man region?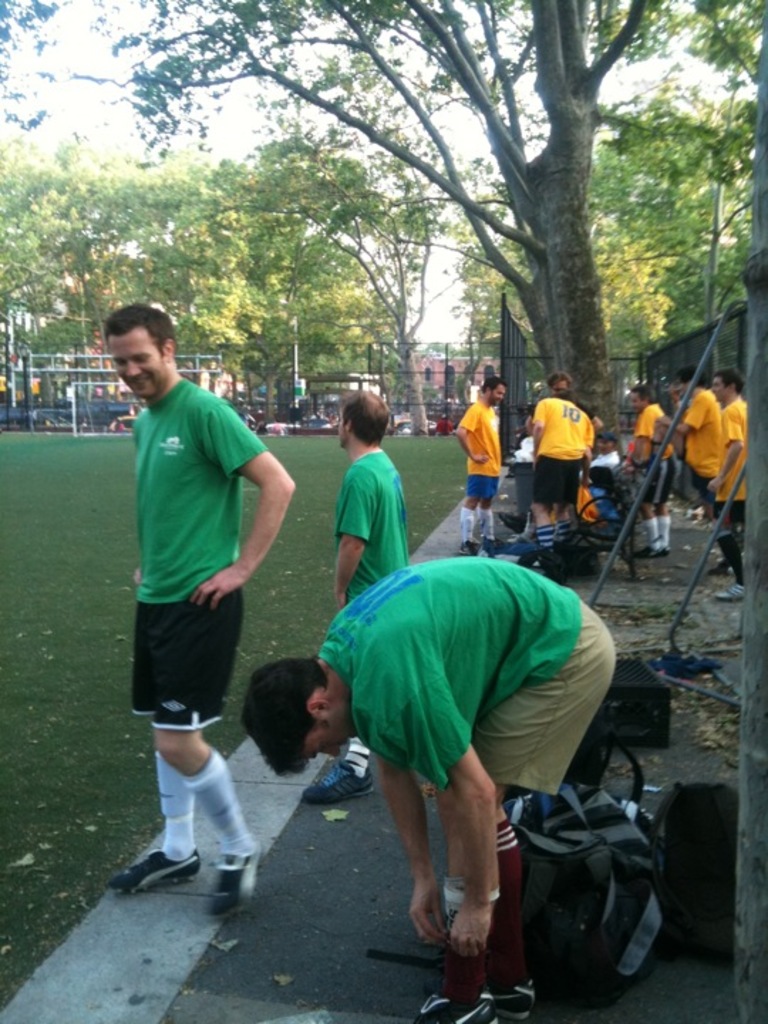
x1=664 y1=364 x2=722 y2=519
